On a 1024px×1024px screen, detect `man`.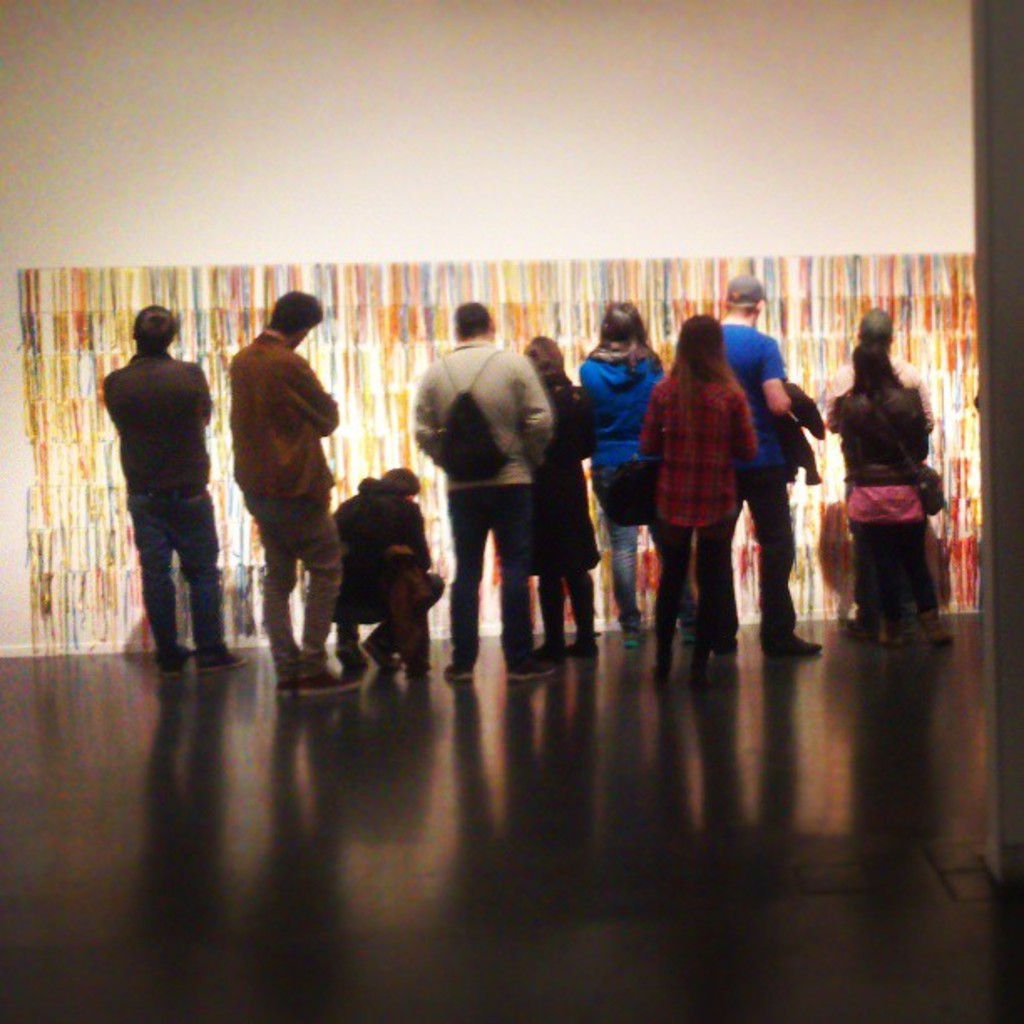
[x1=221, y1=284, x2=363, y2=699].
